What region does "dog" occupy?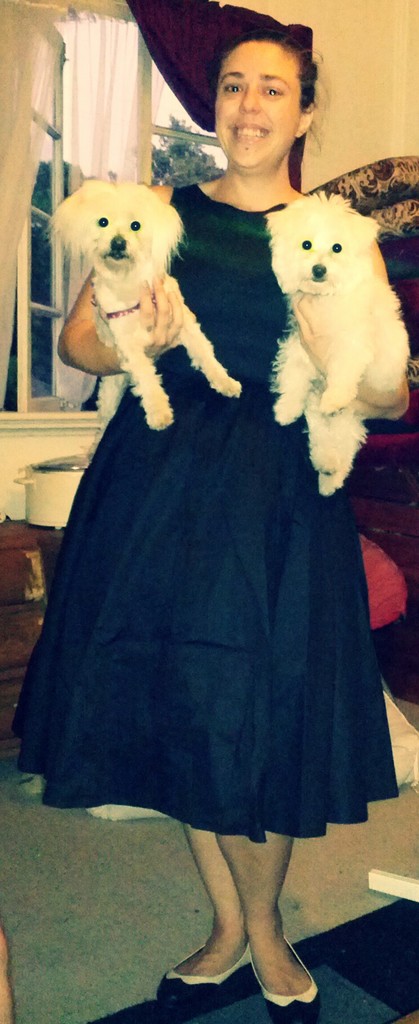
detection(40, 181, 245, 428).
